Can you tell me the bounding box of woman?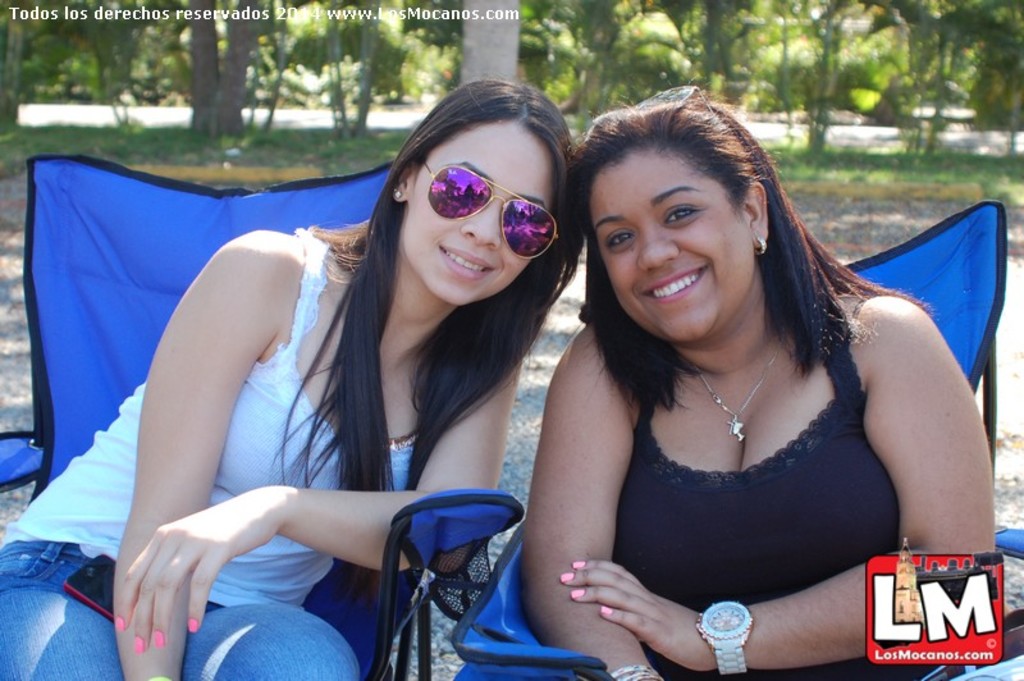
detection(0, 77, 573, 680).
